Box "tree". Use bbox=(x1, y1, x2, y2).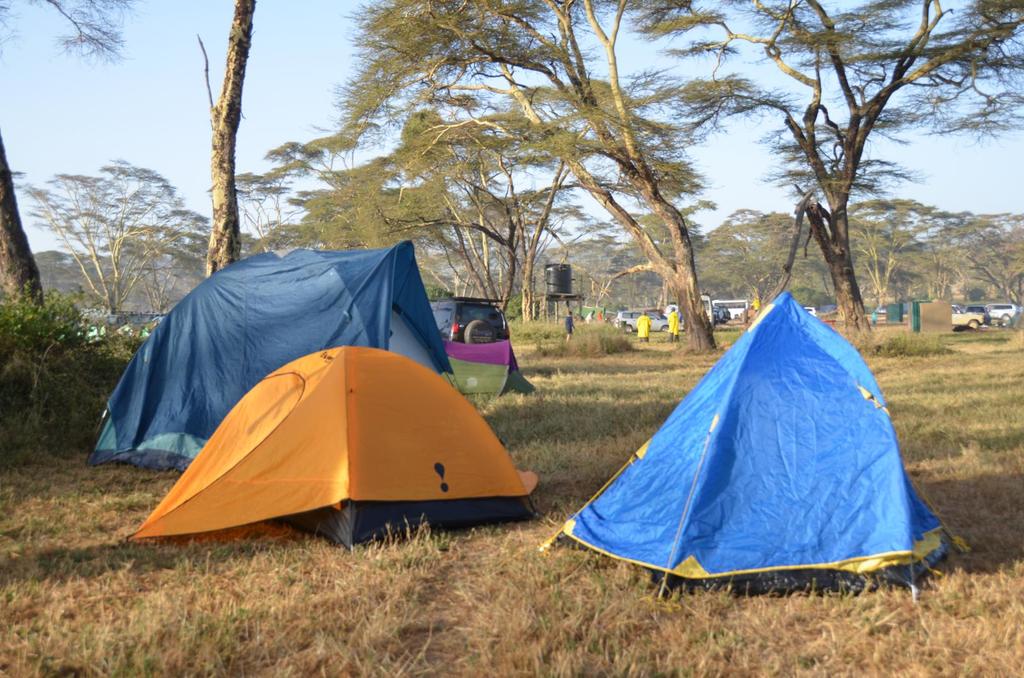
bbox=(296, 0, 742, 384).
